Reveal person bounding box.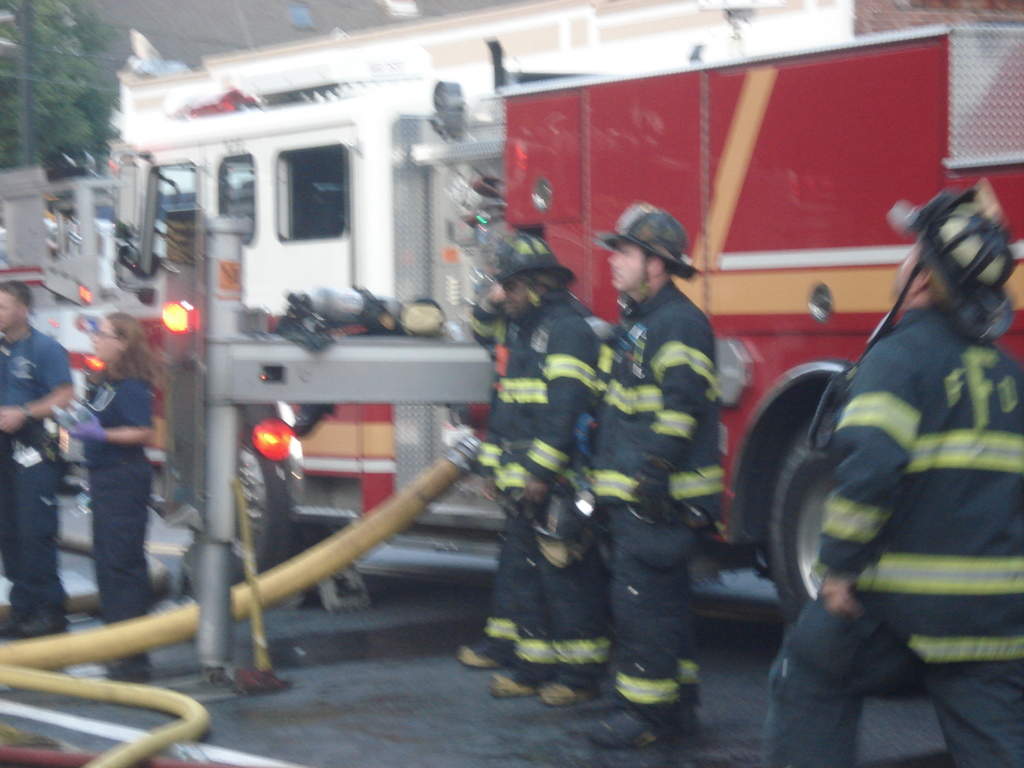
Revealed: 793:164:1005:756.
